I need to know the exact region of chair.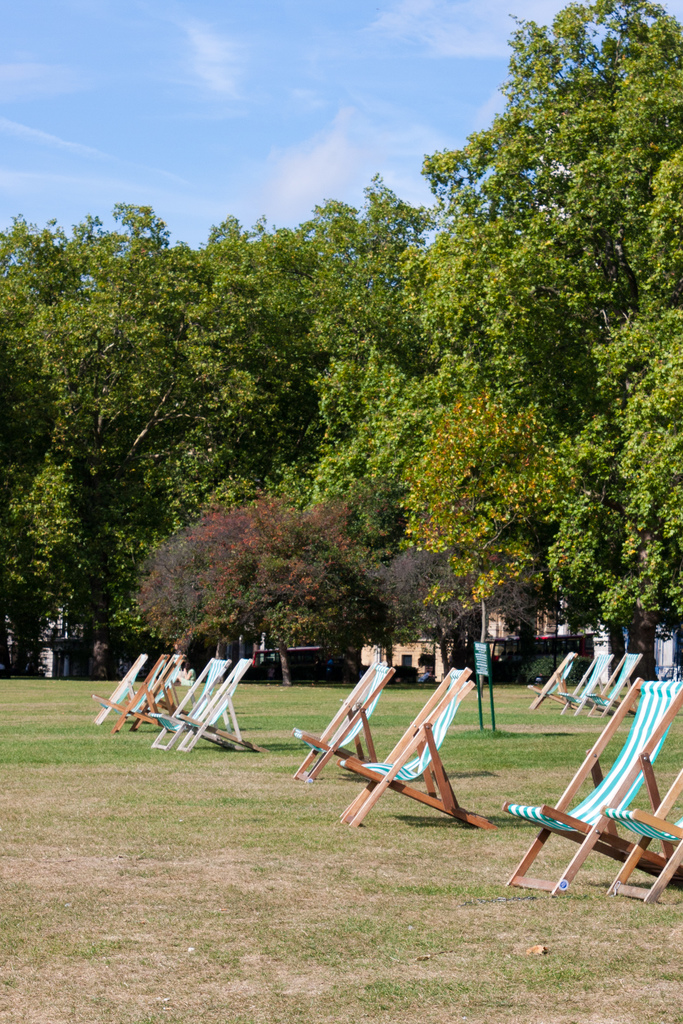
Region: l=602, t=777, r=682, b=908.
